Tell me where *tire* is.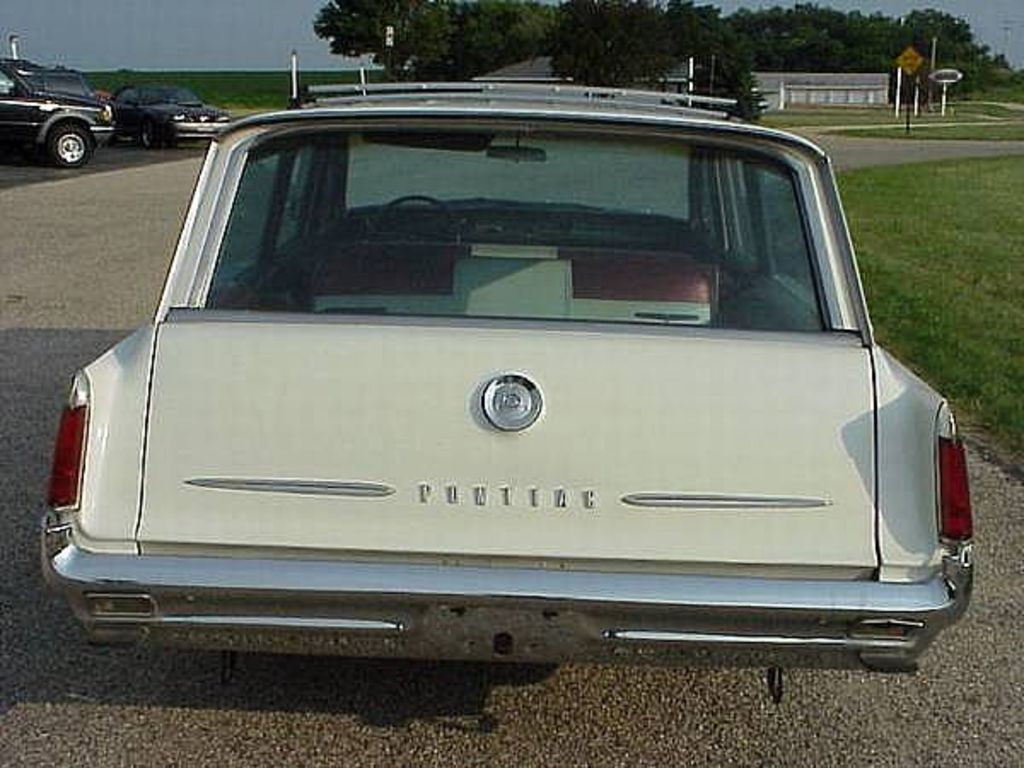
*tire* is at bbox=(138, 116, 155, 147).
